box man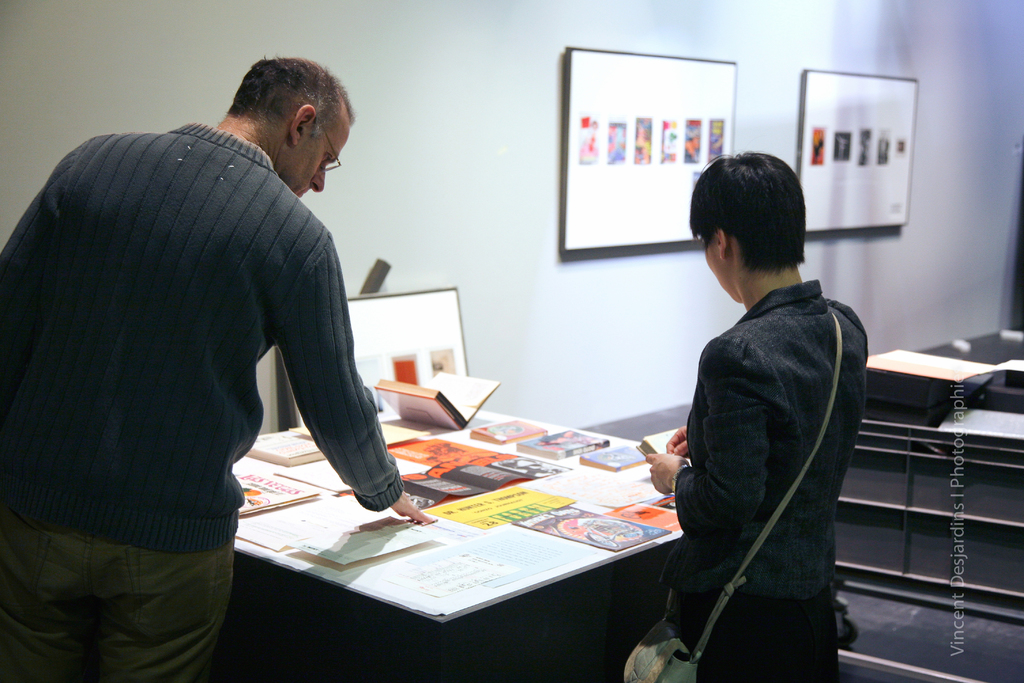
20/38/419/654
